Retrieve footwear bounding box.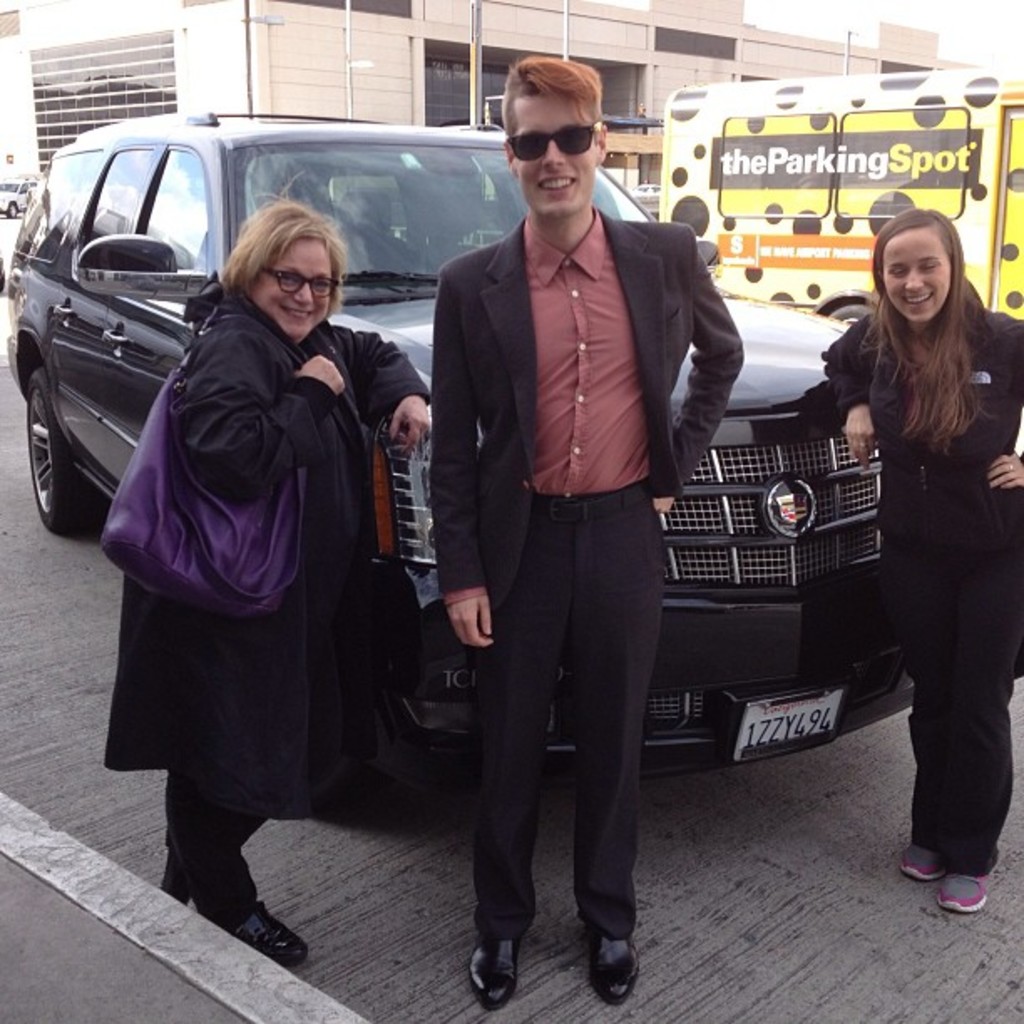
Bounding box: (187,868,291,980).
